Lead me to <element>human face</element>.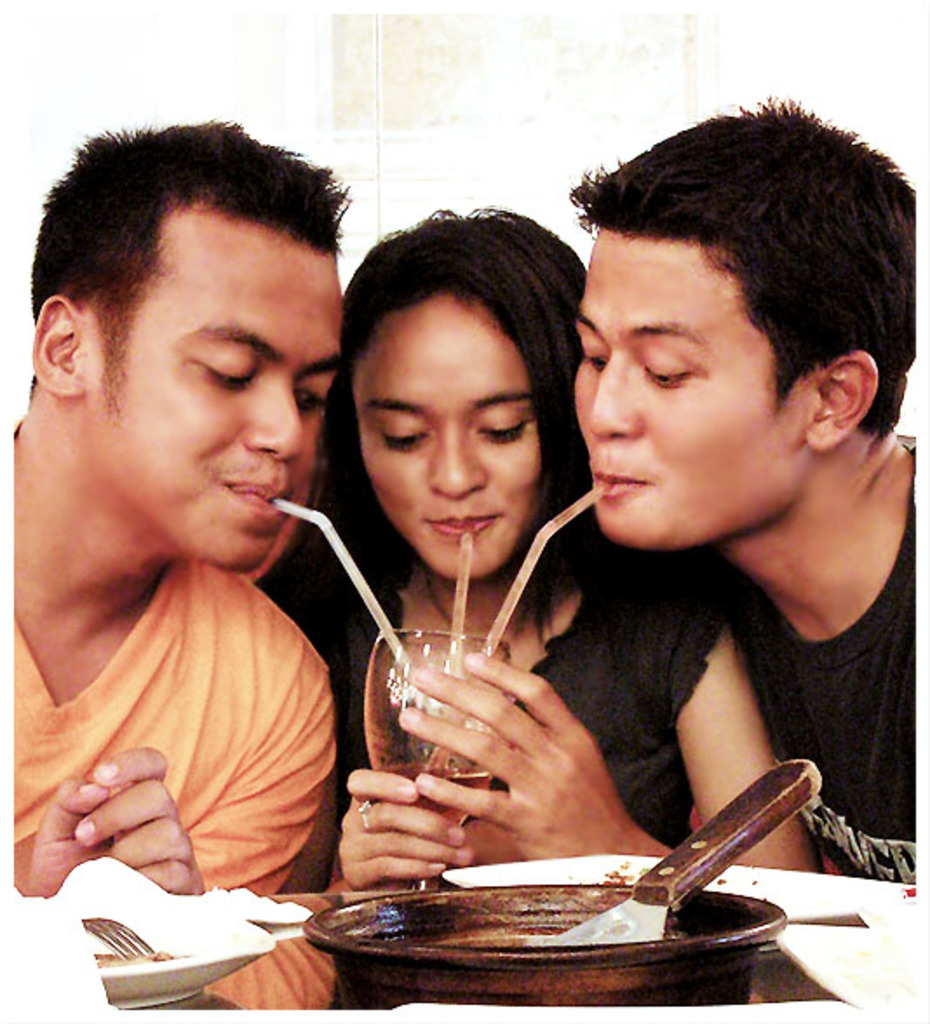
Lead to (x1=82, y1=214, x2=334, y2=564).
